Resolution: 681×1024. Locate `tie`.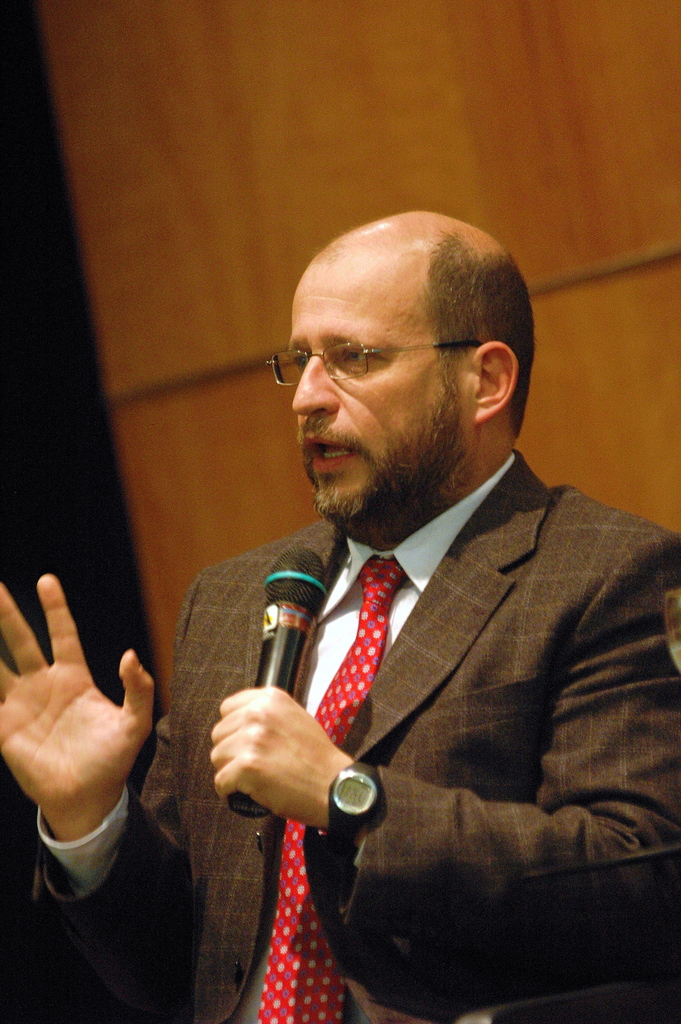
box(260, 554, 412, 1021).
